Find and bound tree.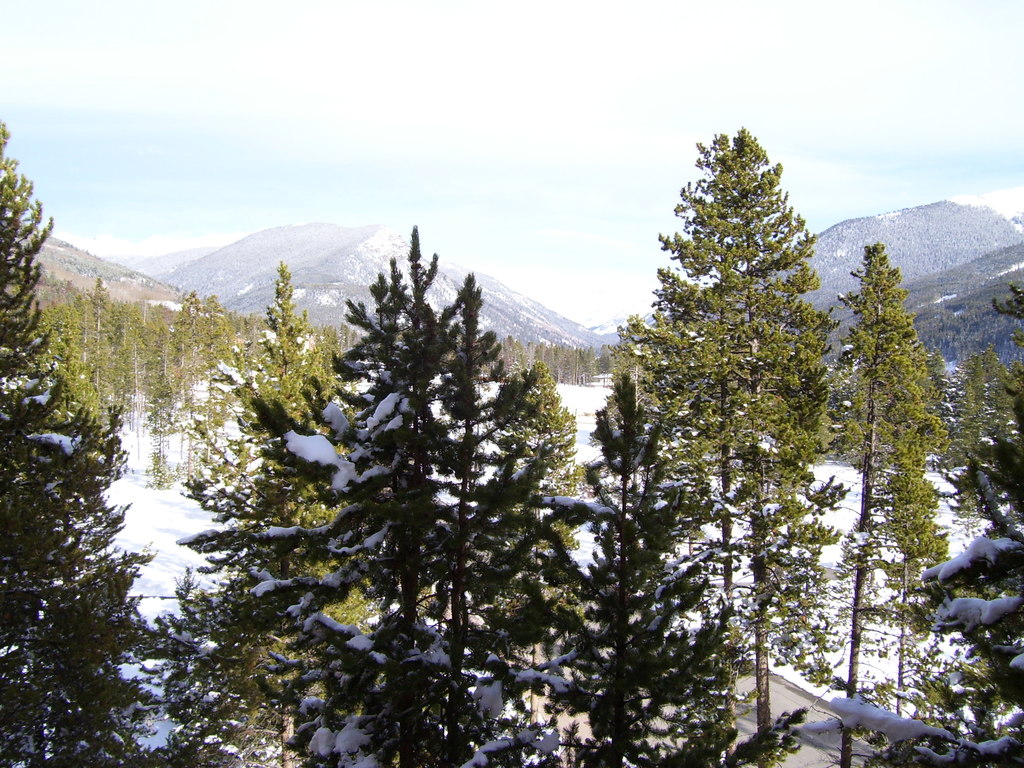
Bound: Rect(608, 135, 758, 612).
